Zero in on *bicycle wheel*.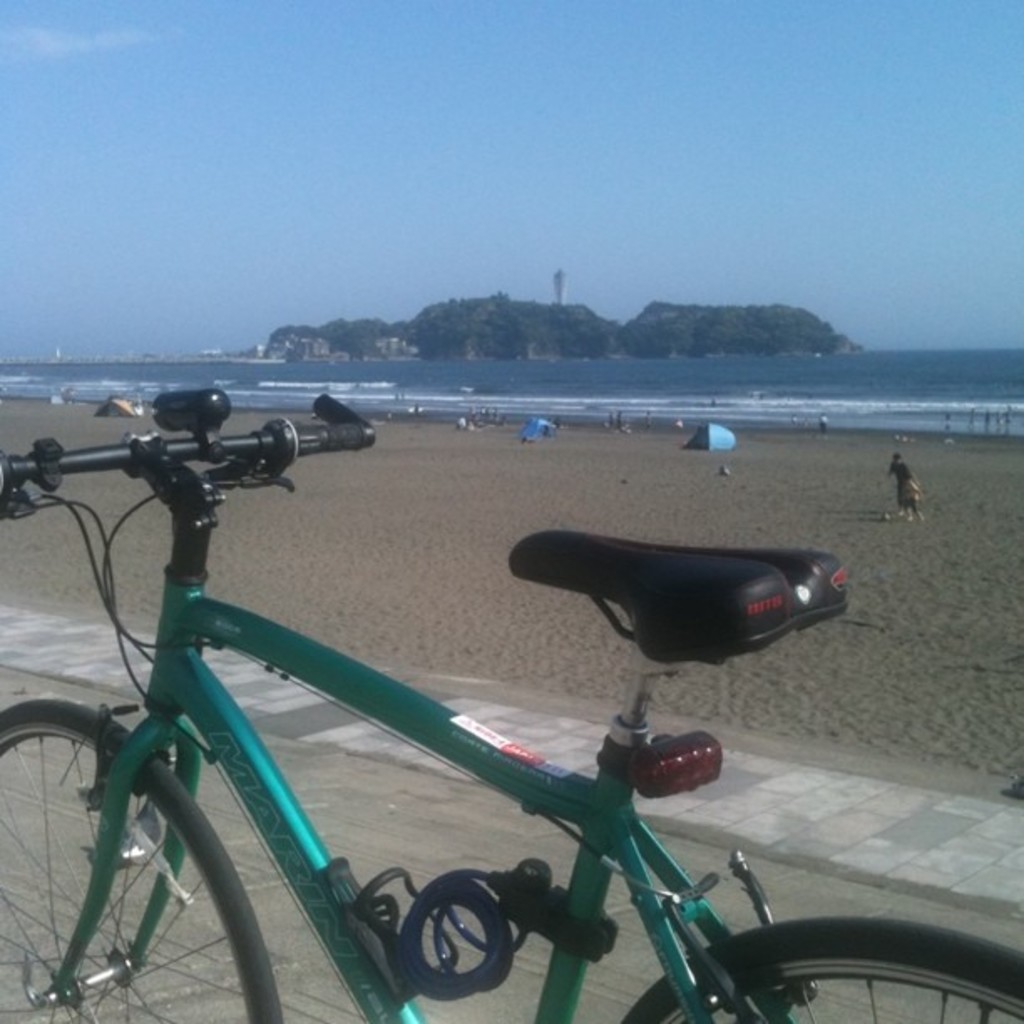
Zeroed in: [left=0, top=696, right=286, bottom=1022].
